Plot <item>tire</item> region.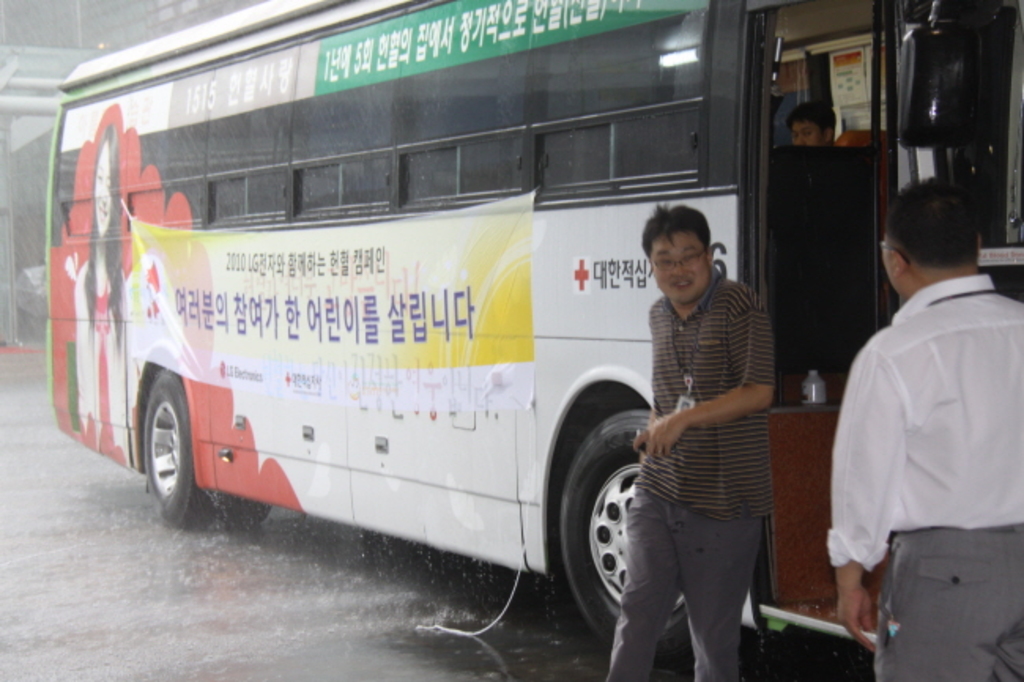
Plotted at <bbox>142, 362, 217, 539</bbox>.
